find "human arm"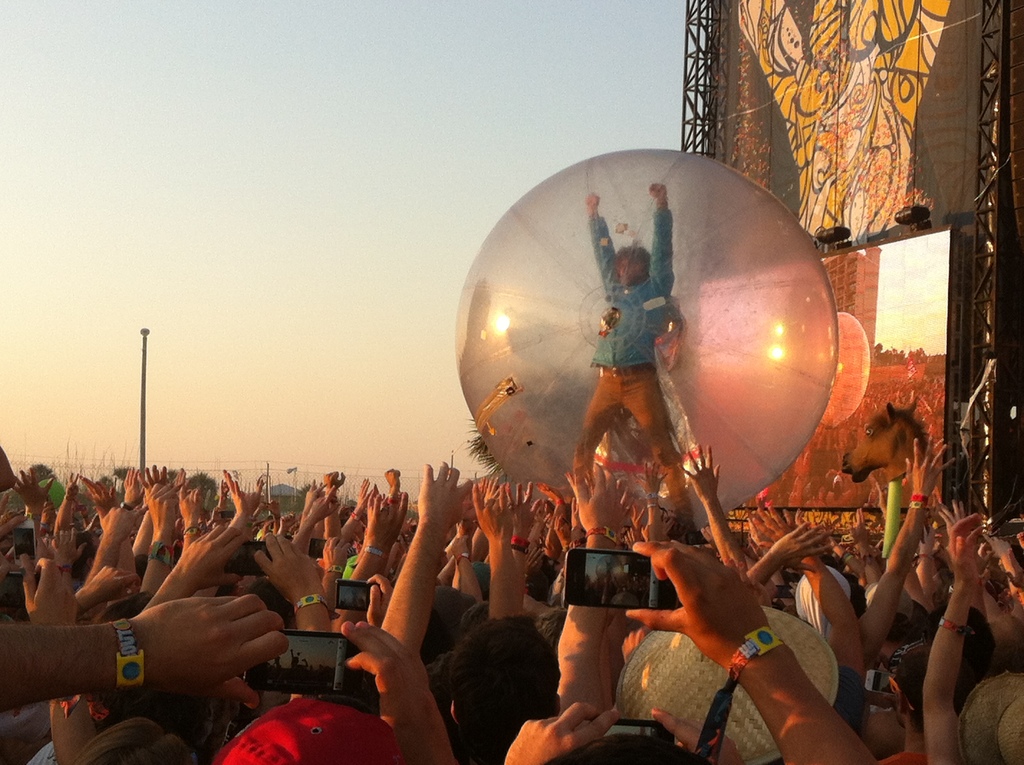
Rect(337, 618, 458, 764)
